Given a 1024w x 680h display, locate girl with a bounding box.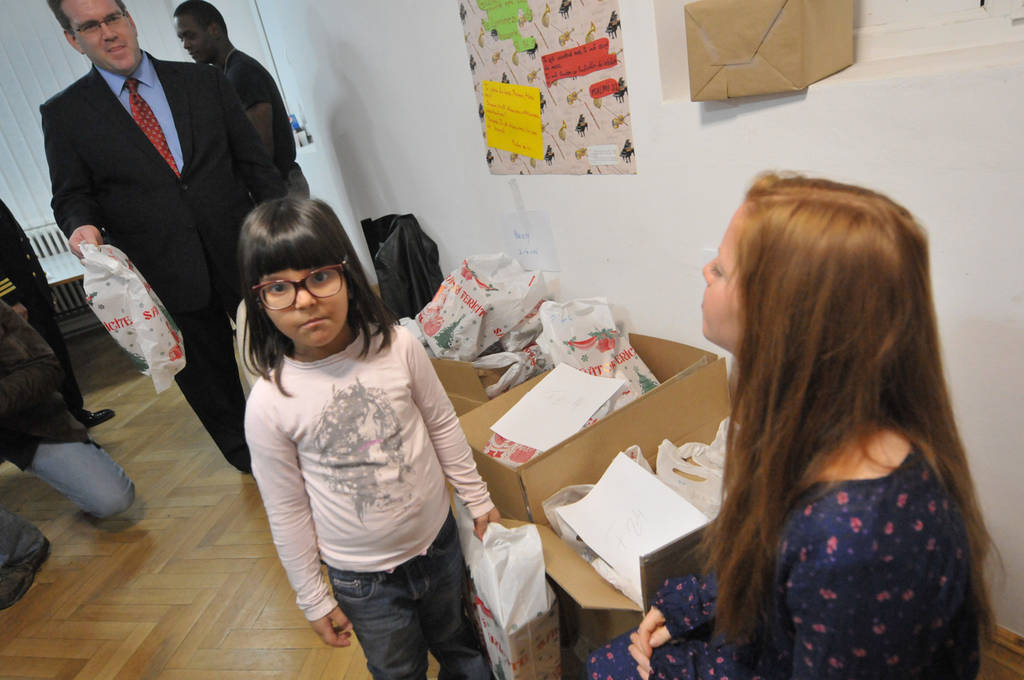
Located: bbox=(241, 200, 501, 679).
